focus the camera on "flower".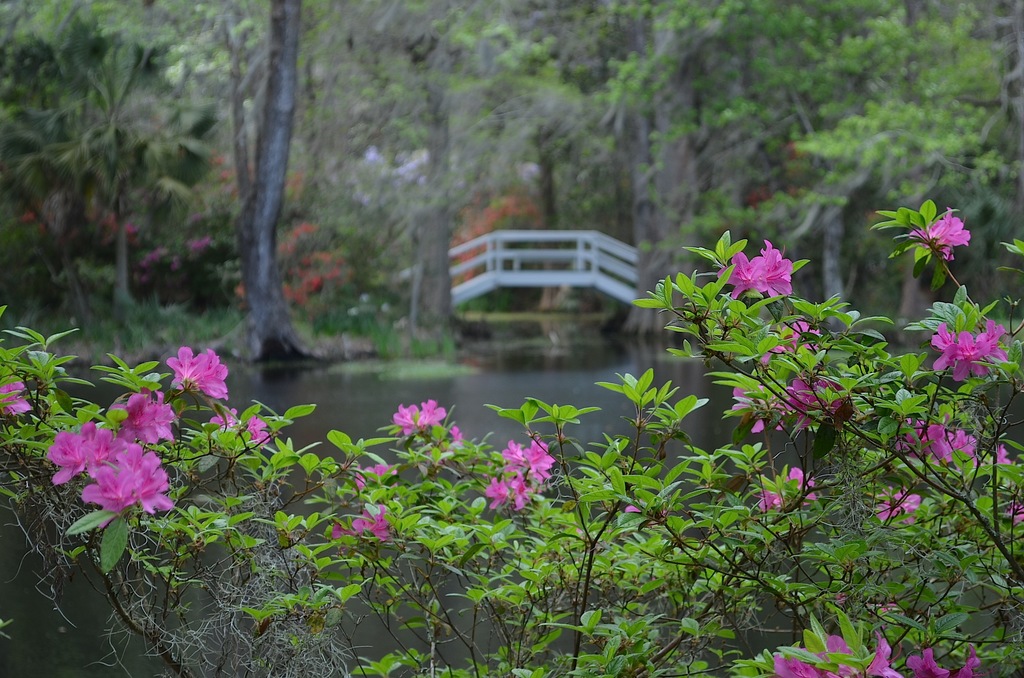
Focus region: bbox=[44, 420, 124, 478].
